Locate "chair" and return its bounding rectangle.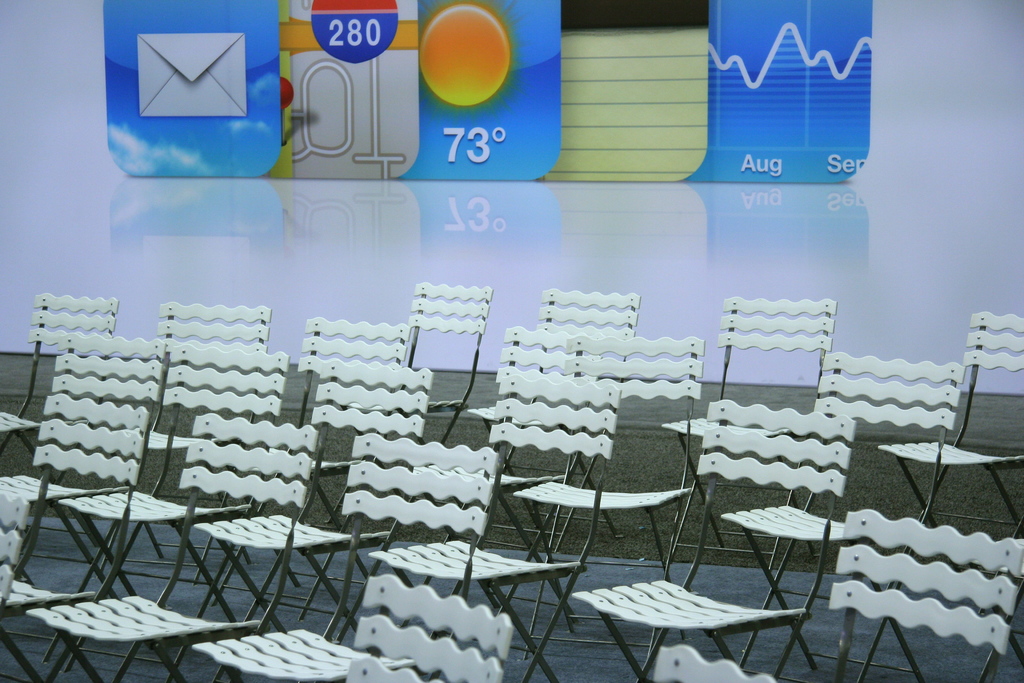
124:300:273:567.
